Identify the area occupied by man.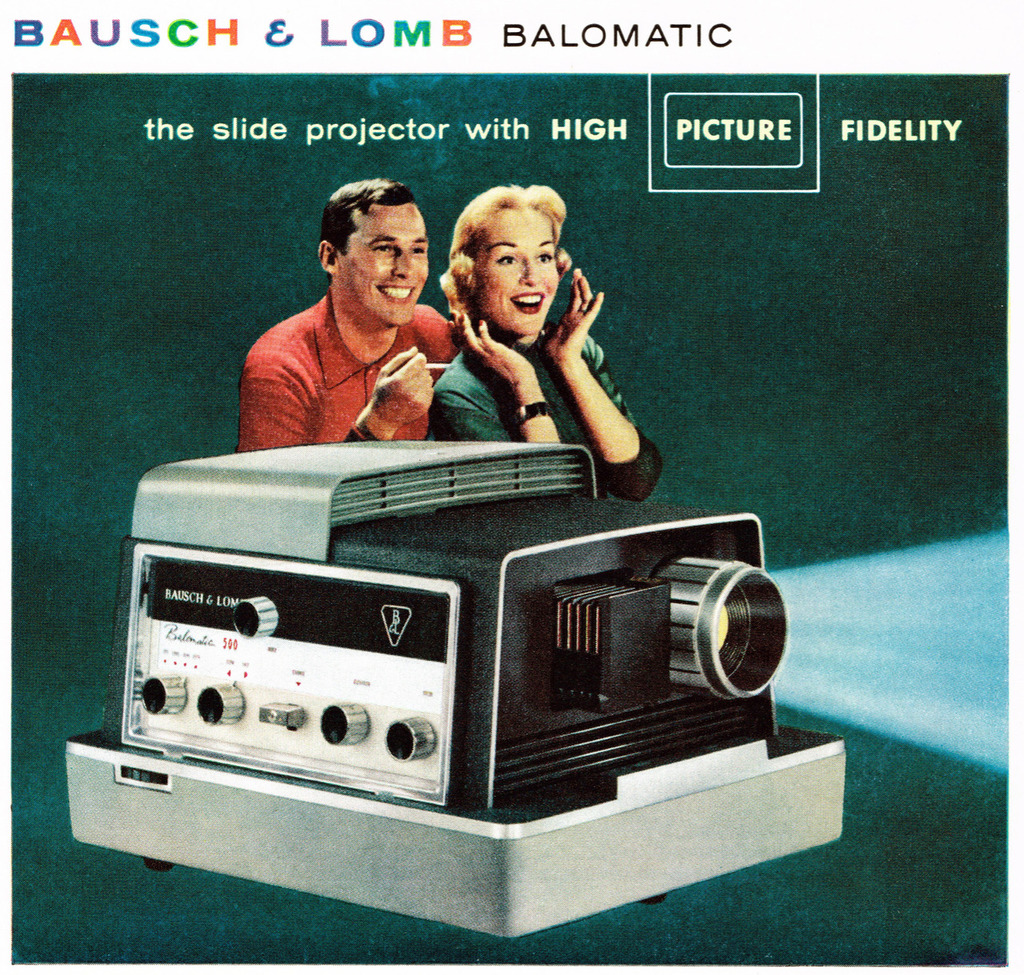
Area: bbox=(242, 170, 486, 460).
